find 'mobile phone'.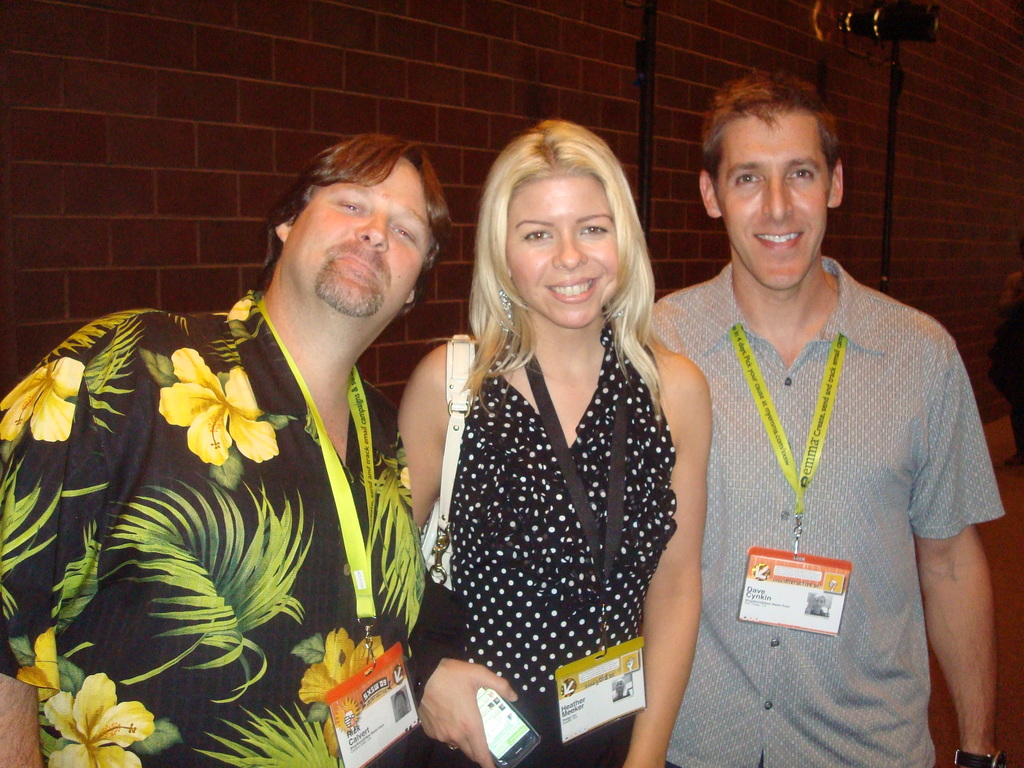
<region>472, 682, 547, 767</region>.
